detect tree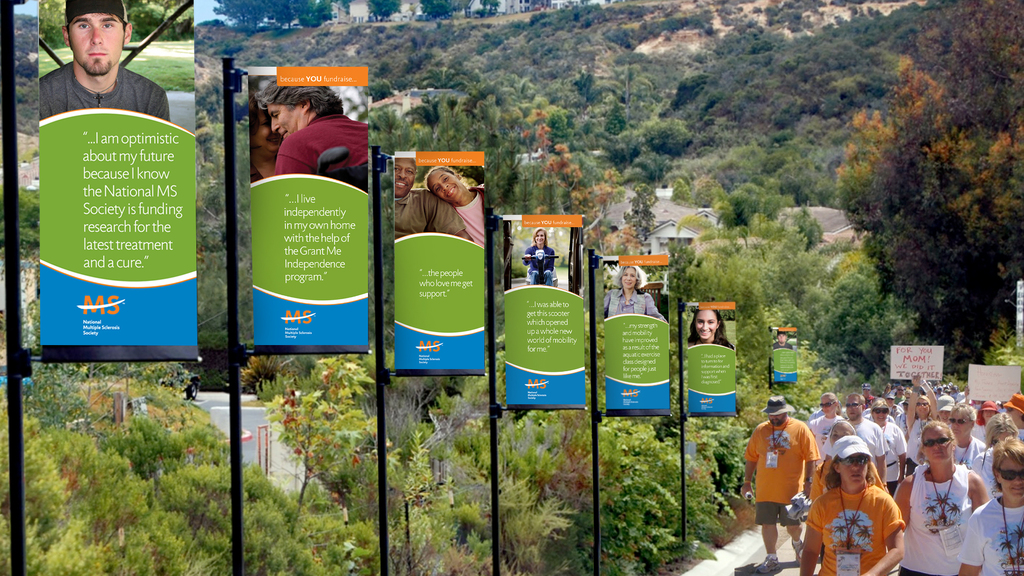
369:108:416:154
